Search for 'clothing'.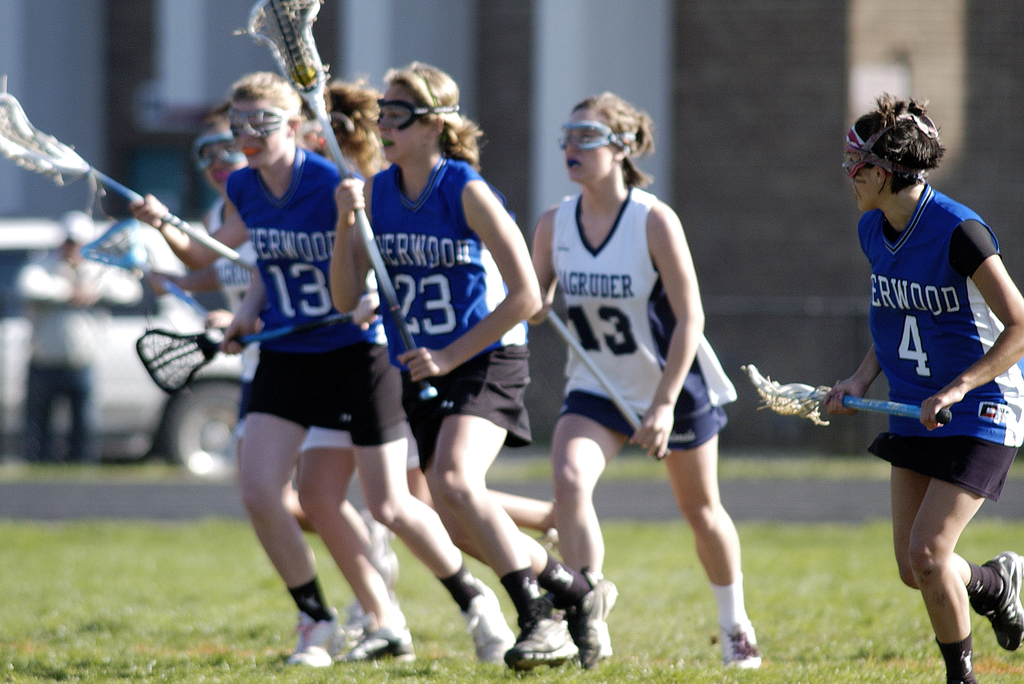
Found at (left=227, top=168, right=408, bottom=448).
